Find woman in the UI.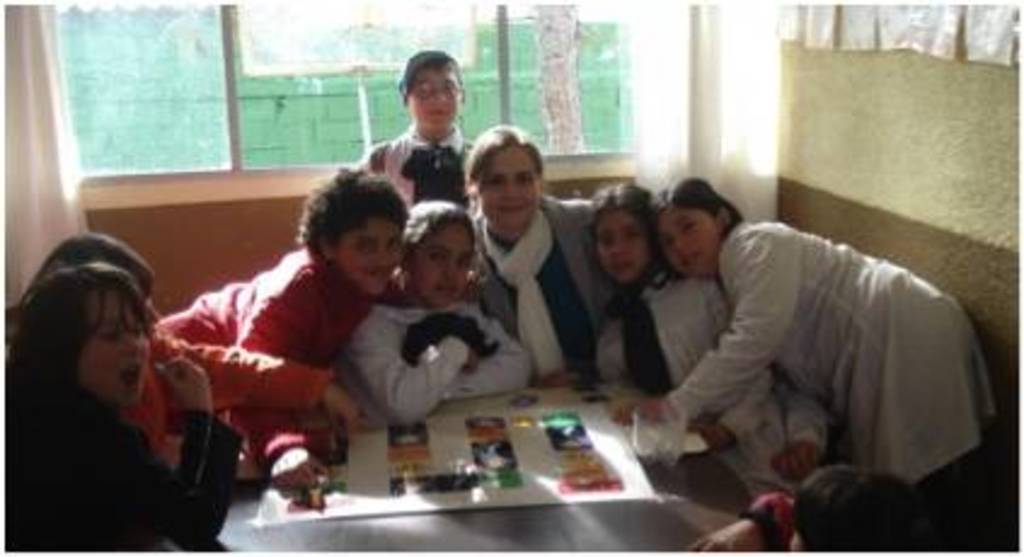
UI element at 419/111/632/373.
